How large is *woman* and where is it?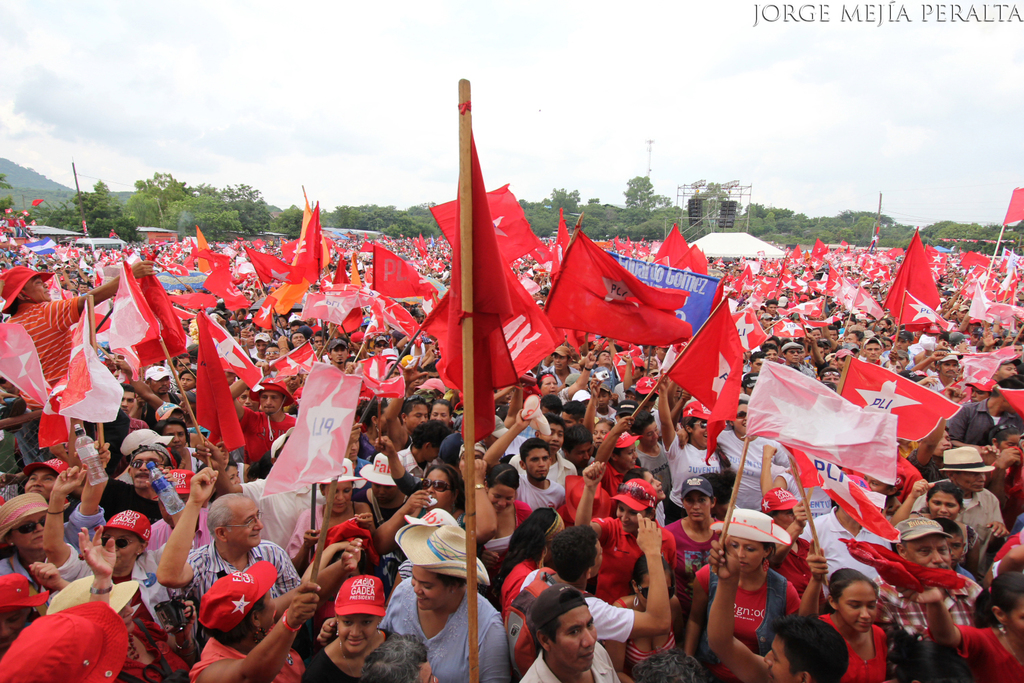
Bounding box: [x1=487, y1=462, x2=532, y2=574].
